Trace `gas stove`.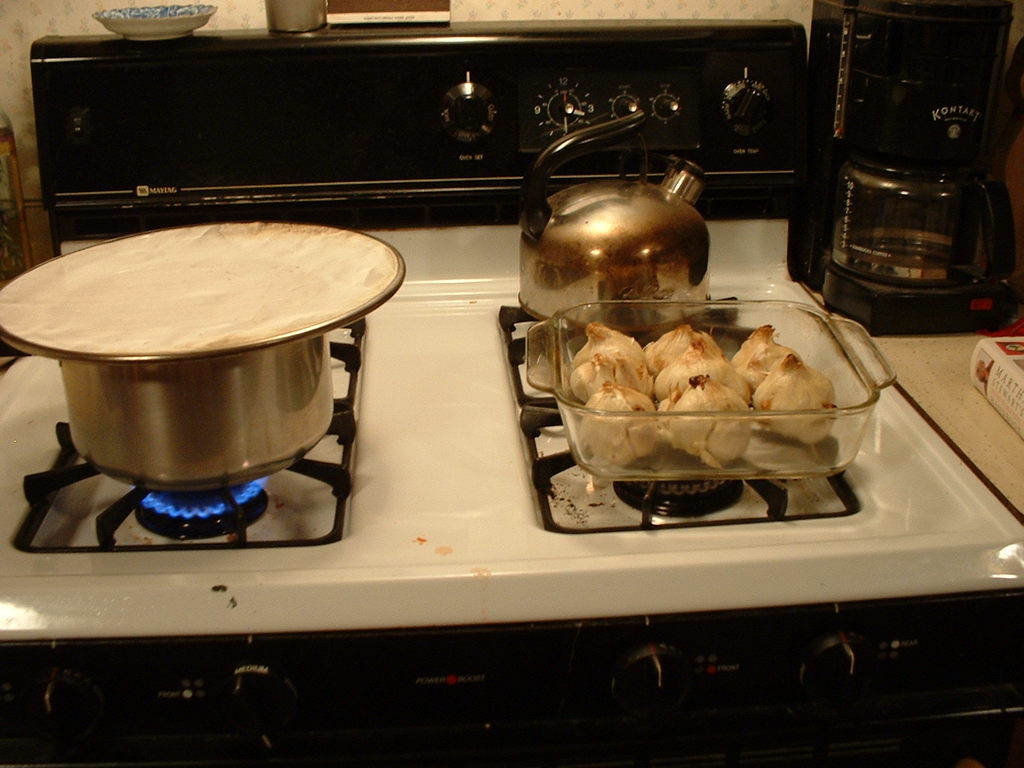
Traced to locate(0, 271, 1023, 633).
